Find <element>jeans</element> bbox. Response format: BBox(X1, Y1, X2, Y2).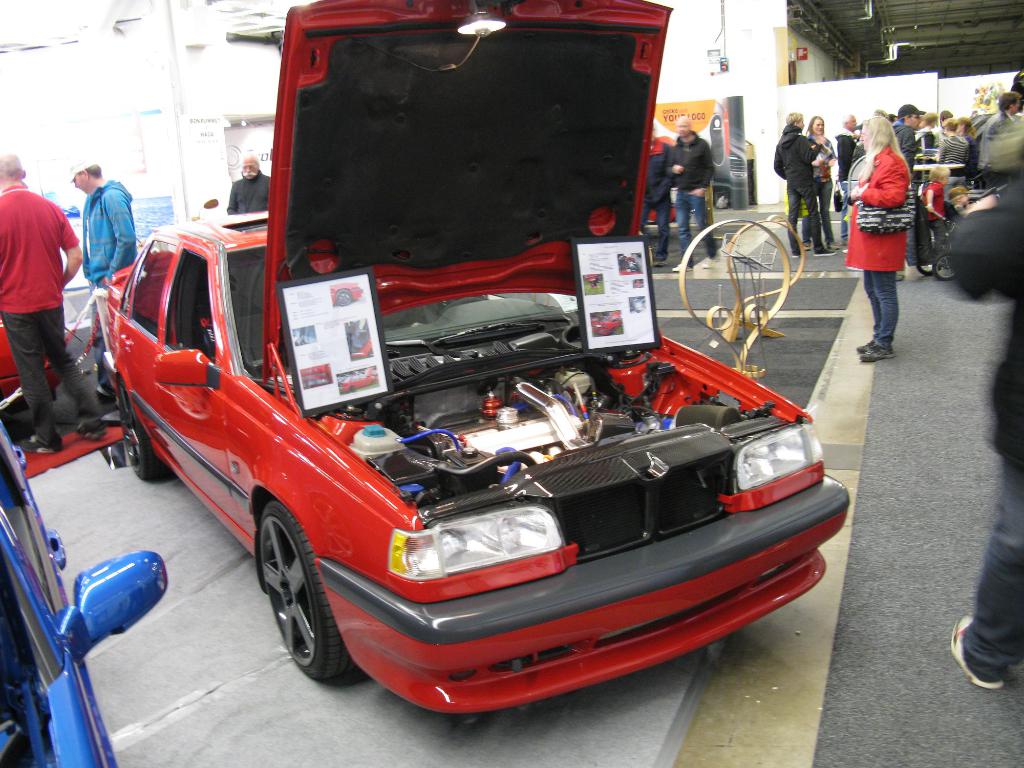
BBox(814, 177, 831, 235).
